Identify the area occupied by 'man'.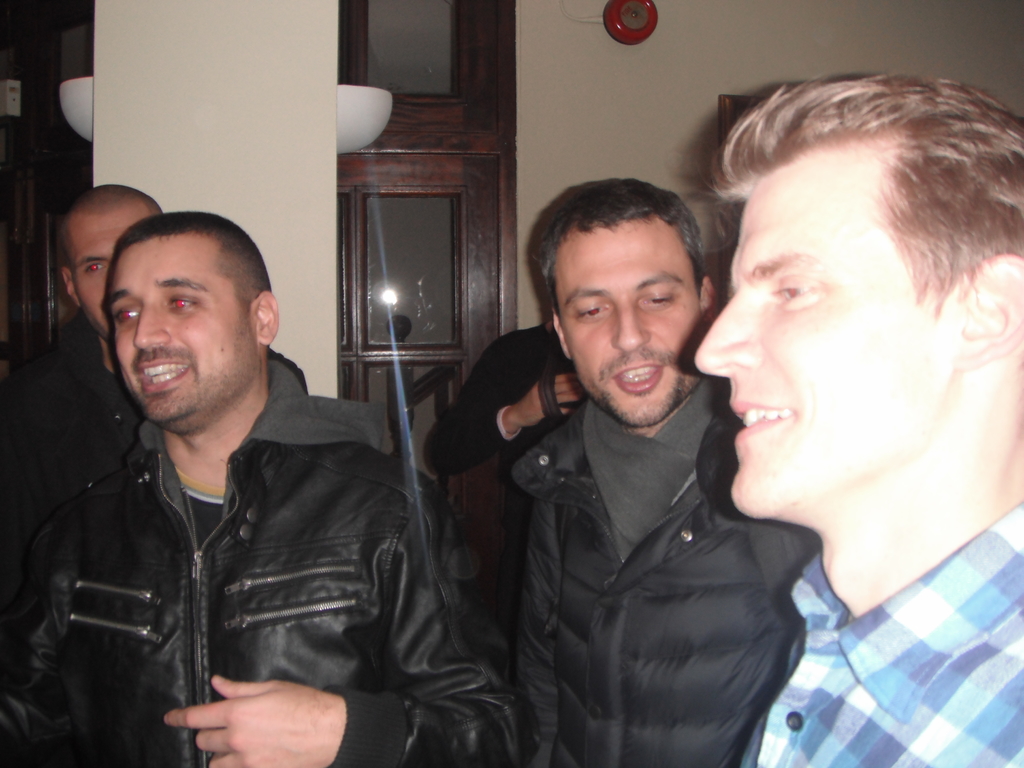
Area: select_region(426, 308, 596, 652).
